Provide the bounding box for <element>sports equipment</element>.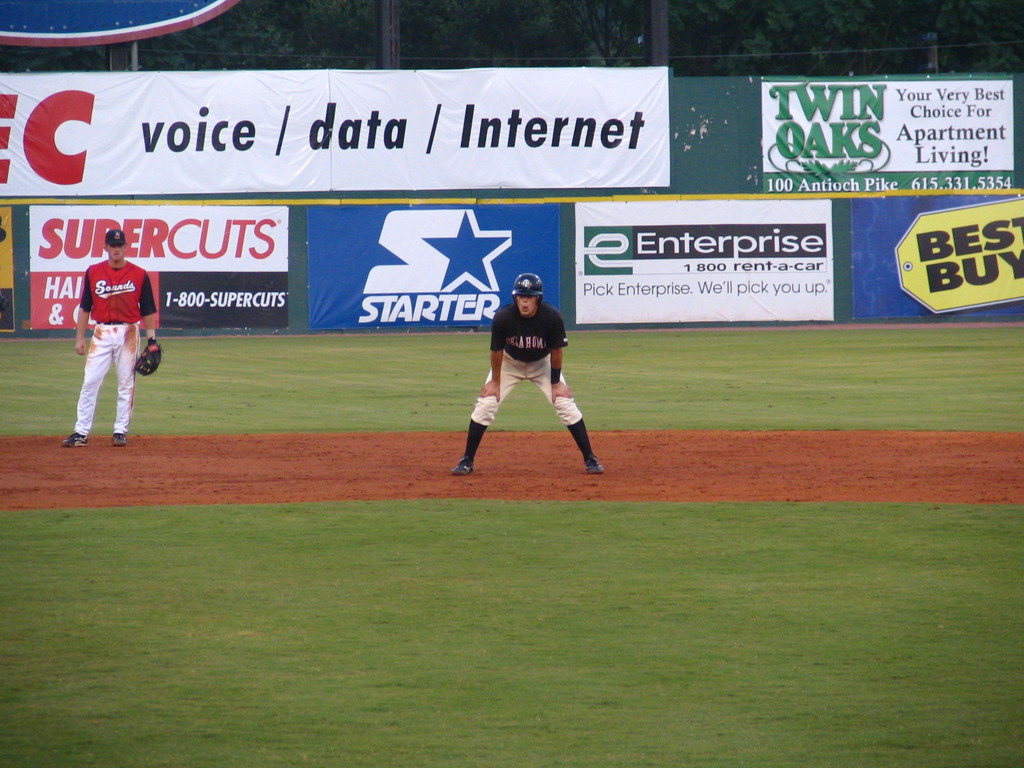
rect(60, 433, 86, 445).
